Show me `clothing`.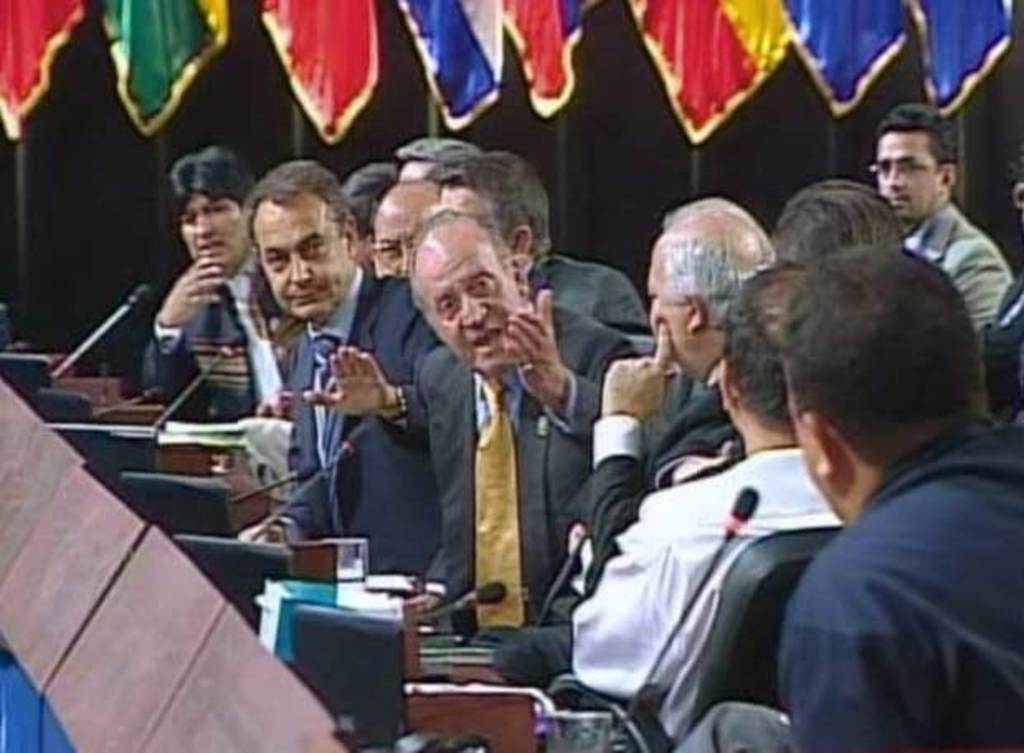
`clothing` is here: box(431, 305, 642, 637).
